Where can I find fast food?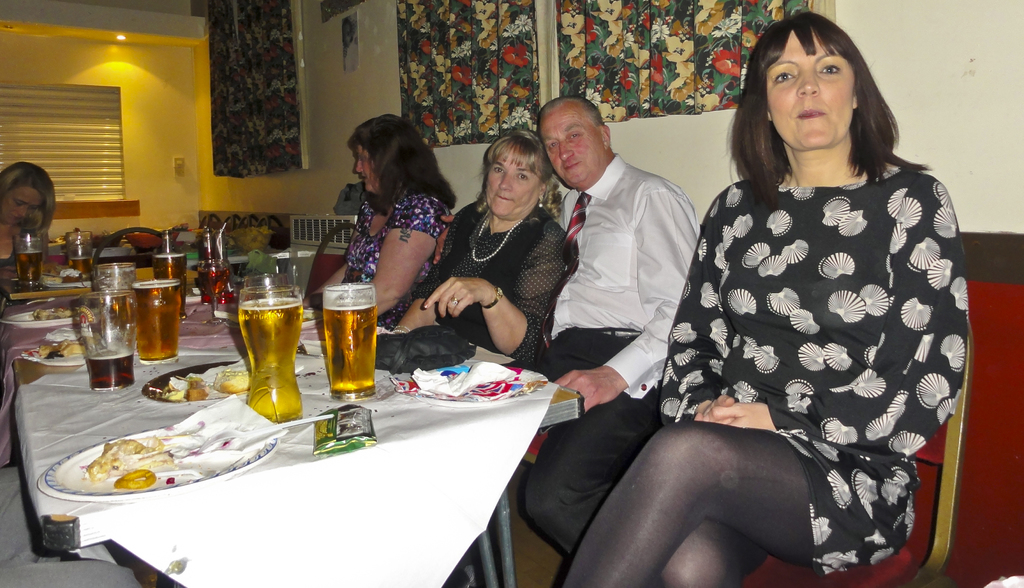
You can find it at detection(52, 265, 79, 282).
